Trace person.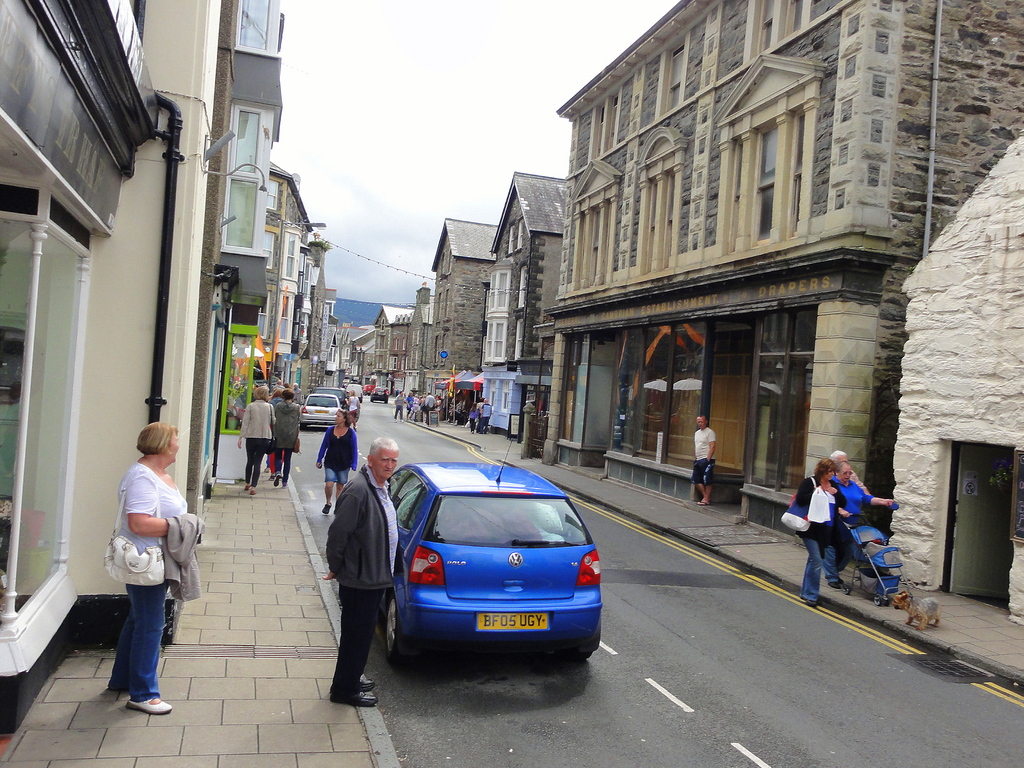
Traced to region(824, 461, 900, 592).
